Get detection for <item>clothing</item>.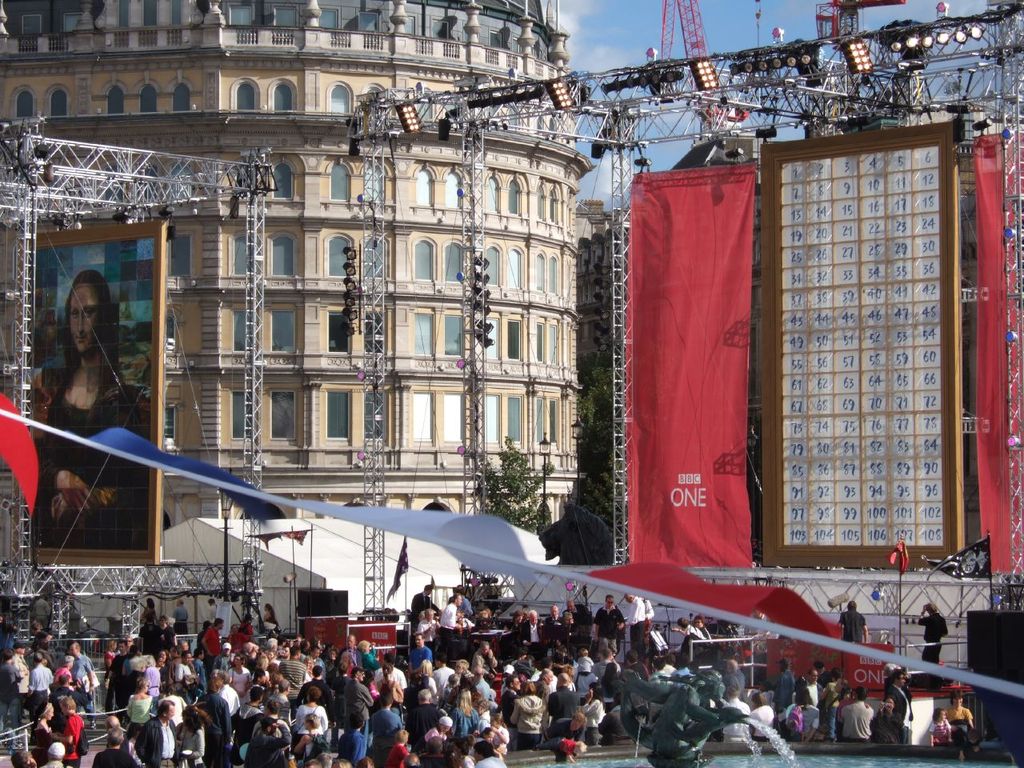
Detection: bbox(714, 694, 749, 748).
